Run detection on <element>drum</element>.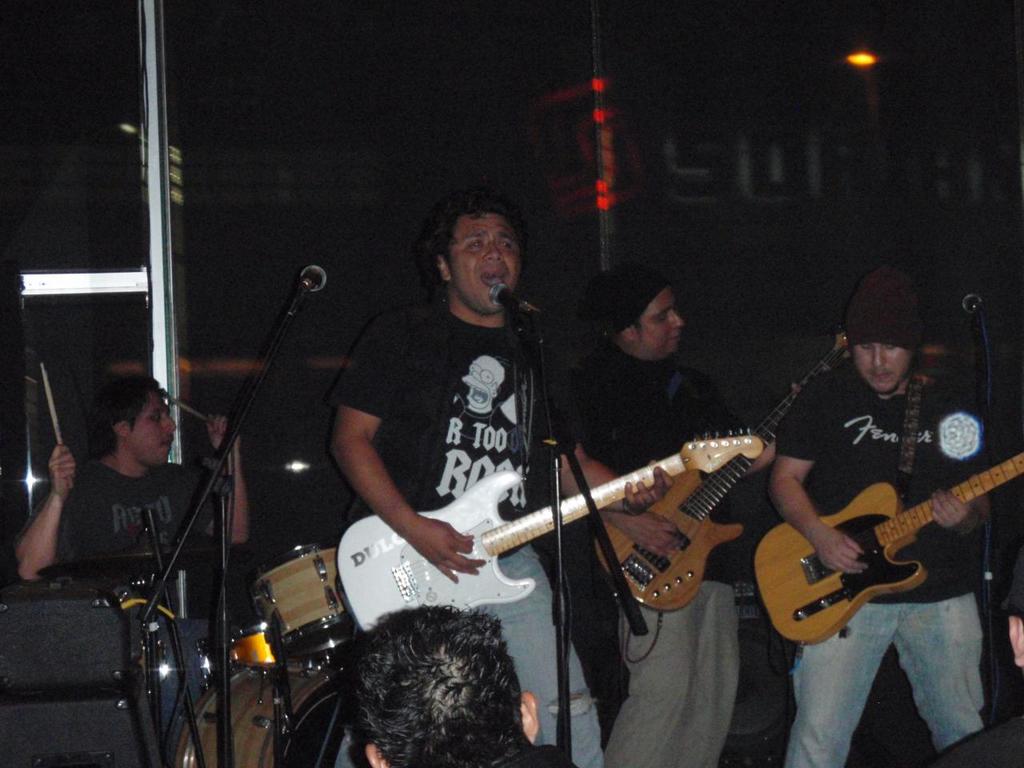
Result: {"x1": 252, "y1": 542, "x2": 362, "y2": 654}.
